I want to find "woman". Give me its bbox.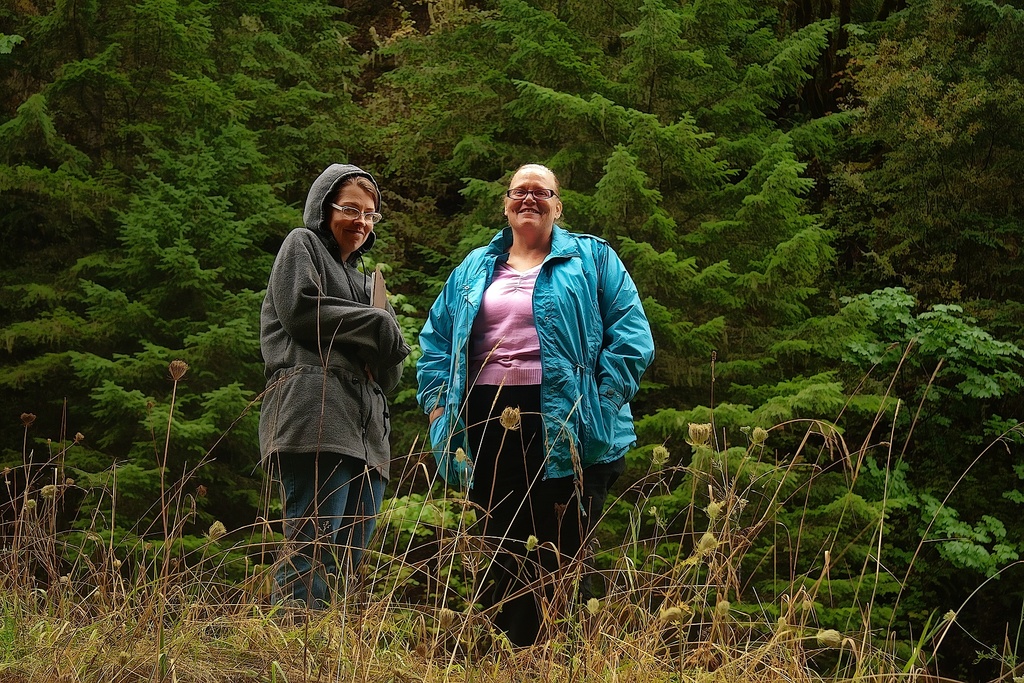
pyautogui.locateOnScreen(252, 158, 413, 623).
